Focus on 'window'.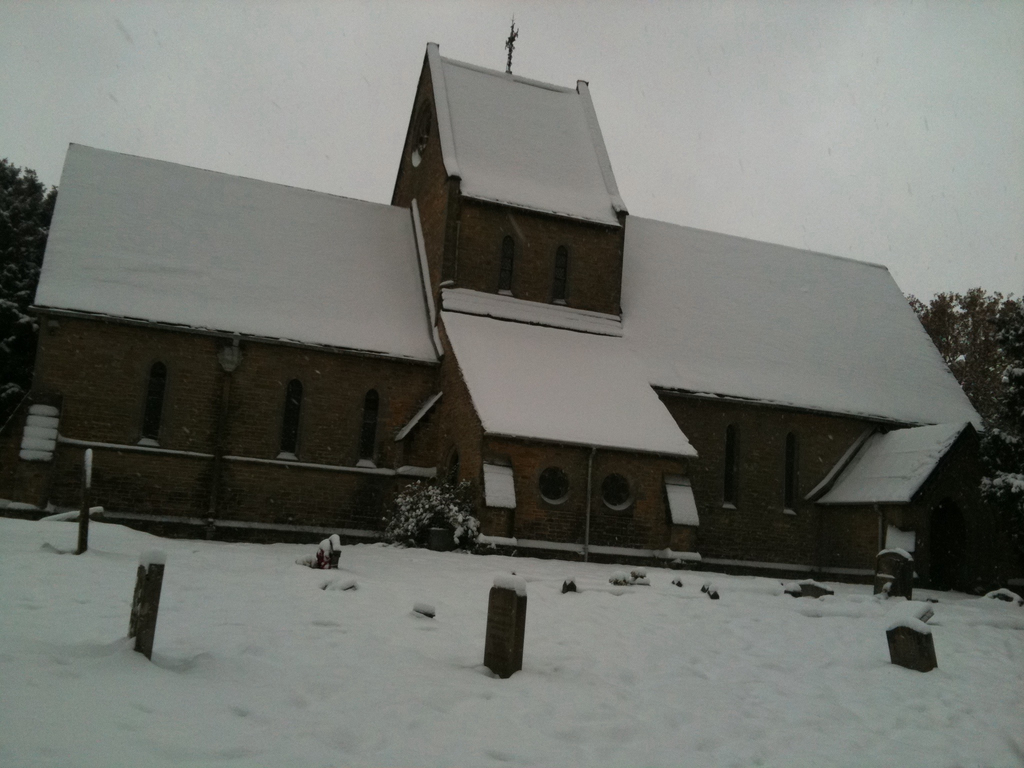
Focused at pyautogui.locateOnScreen(287, 378, 300, 464).
